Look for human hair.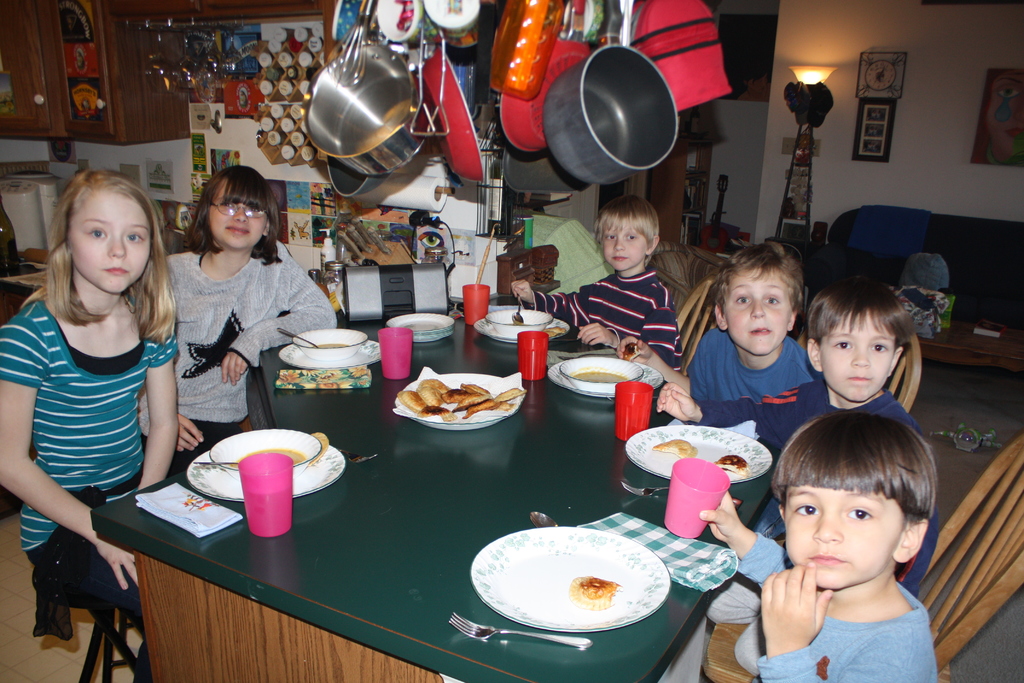
Found: rect(770, 408, 936, 530).
